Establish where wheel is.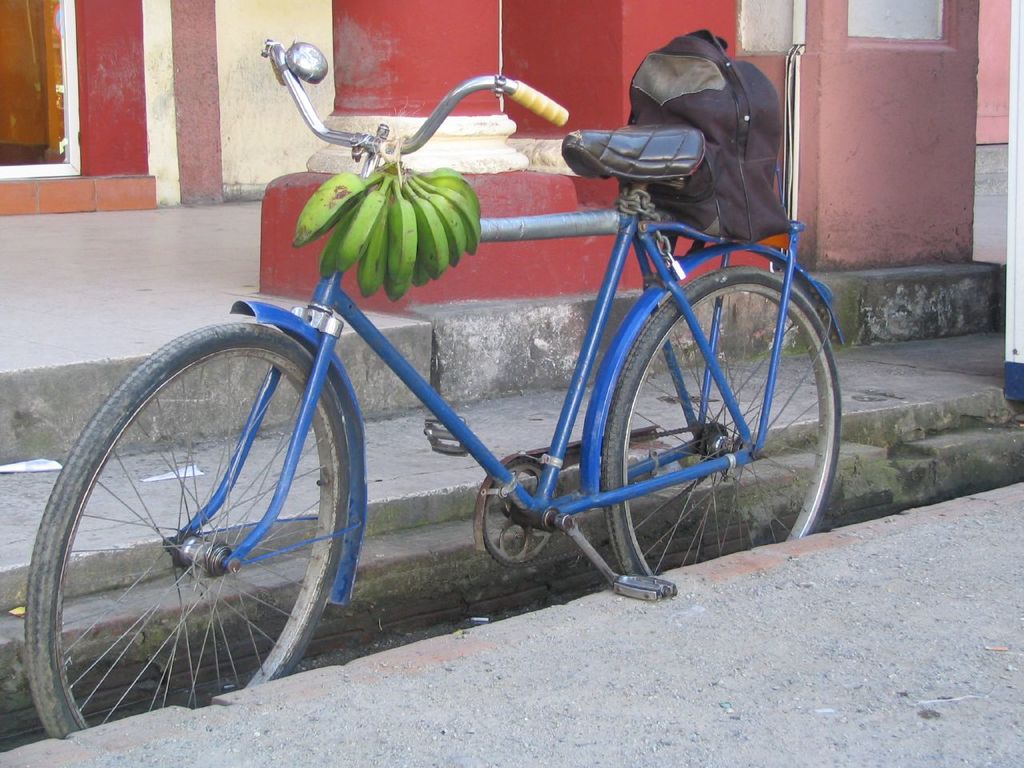
Established at (x1=25, y1=322, x2=351, y2=738).
